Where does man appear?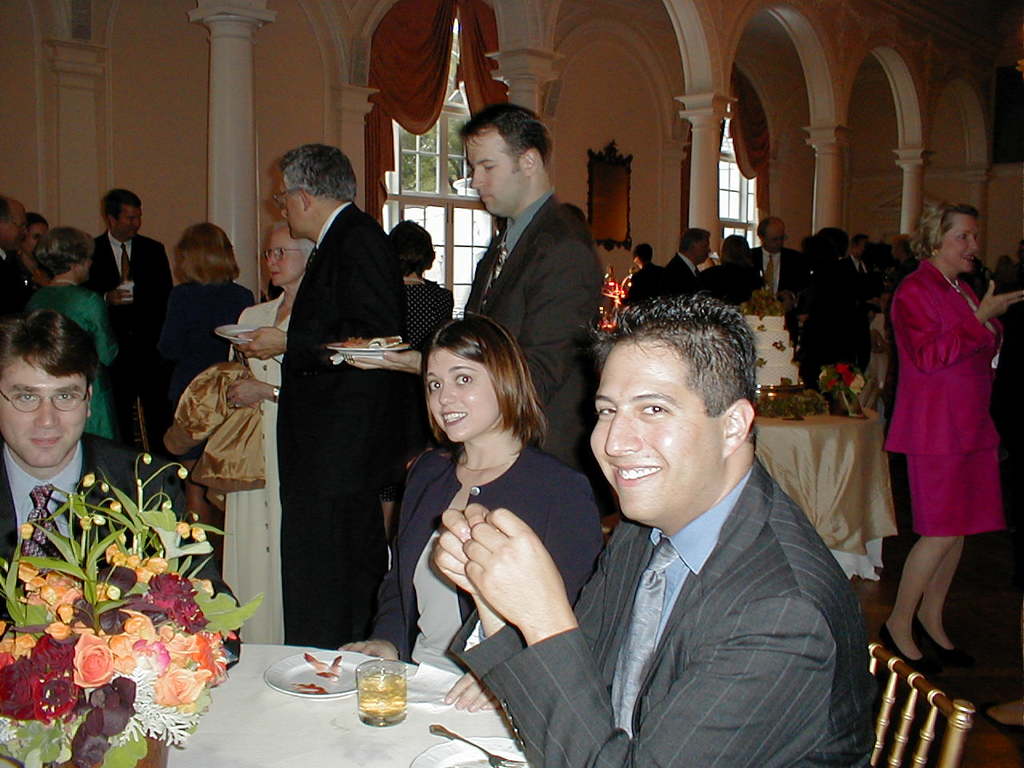
Appears at (left=698, top=238, right=762, bottom=291).
